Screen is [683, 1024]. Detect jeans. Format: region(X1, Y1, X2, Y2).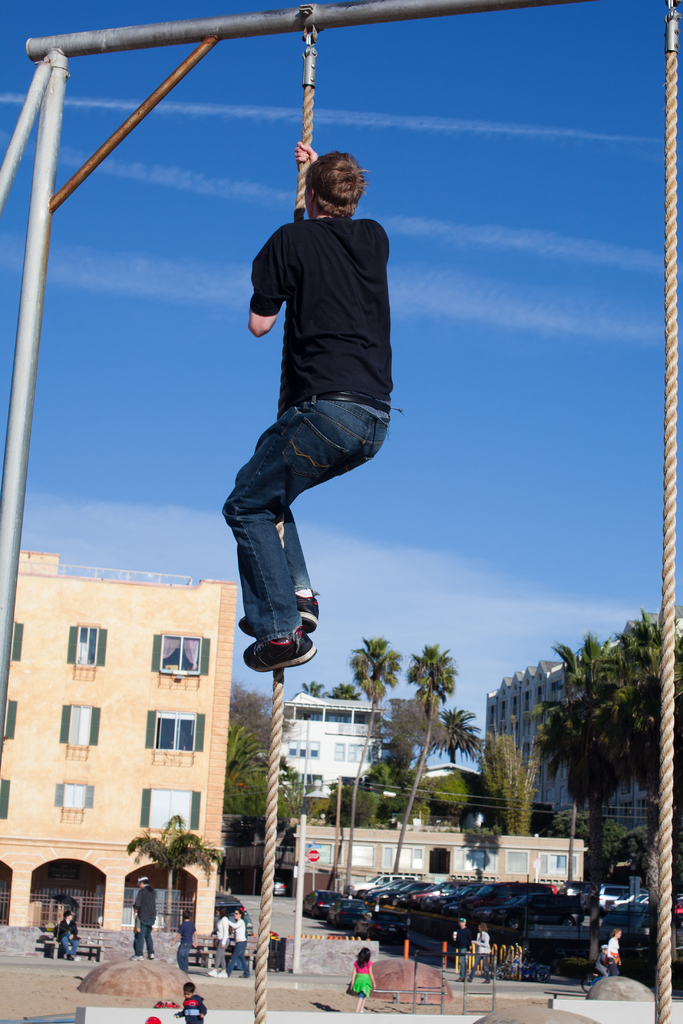
region(177, 942, 191, 974).
